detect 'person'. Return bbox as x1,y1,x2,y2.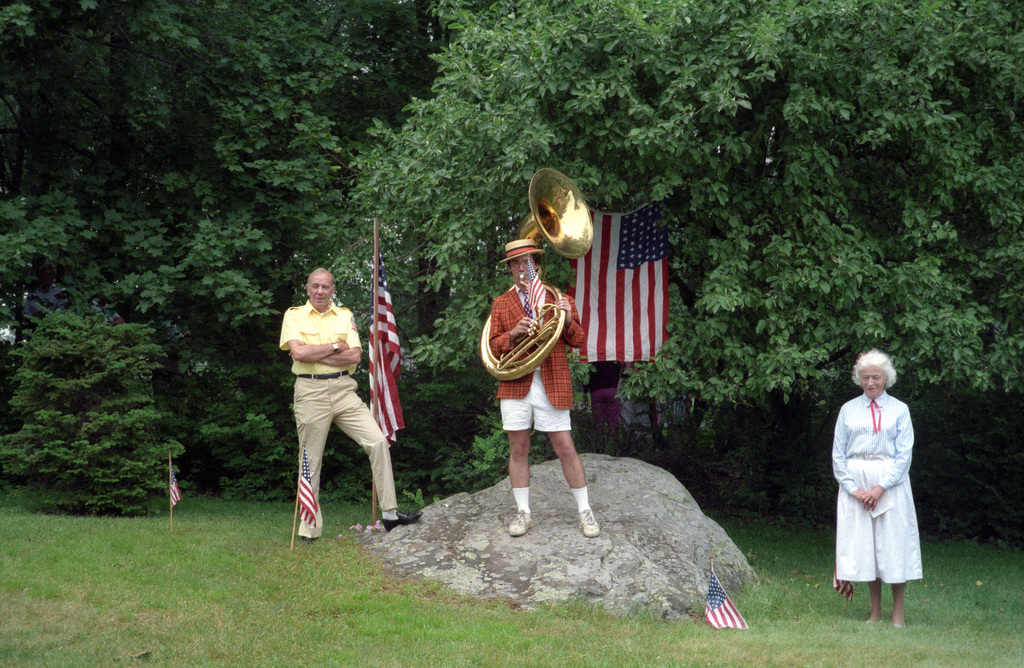
836,350,925,624.
